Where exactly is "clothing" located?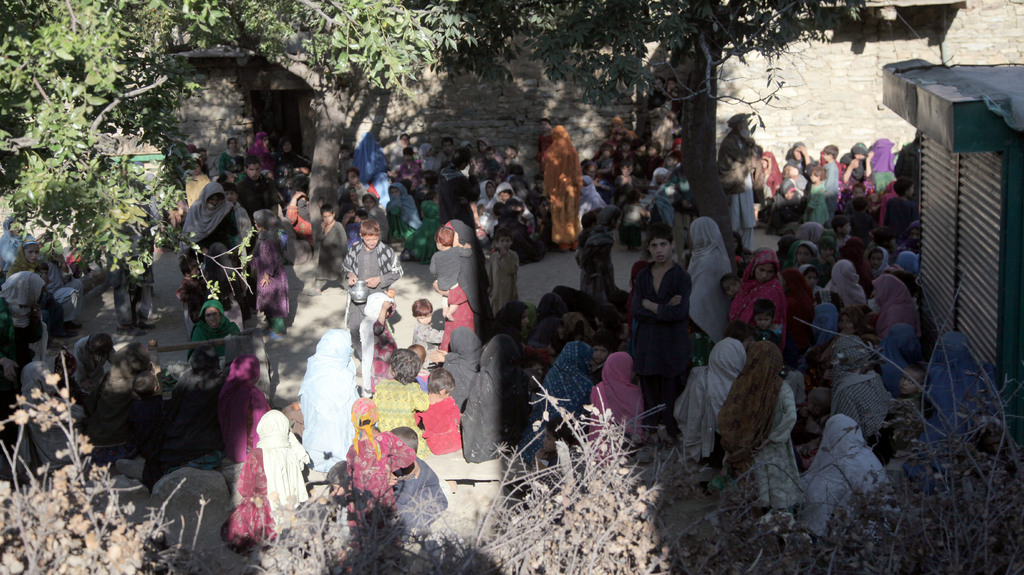
Its bounding box is l=868, t=135, r=897, b=196.
